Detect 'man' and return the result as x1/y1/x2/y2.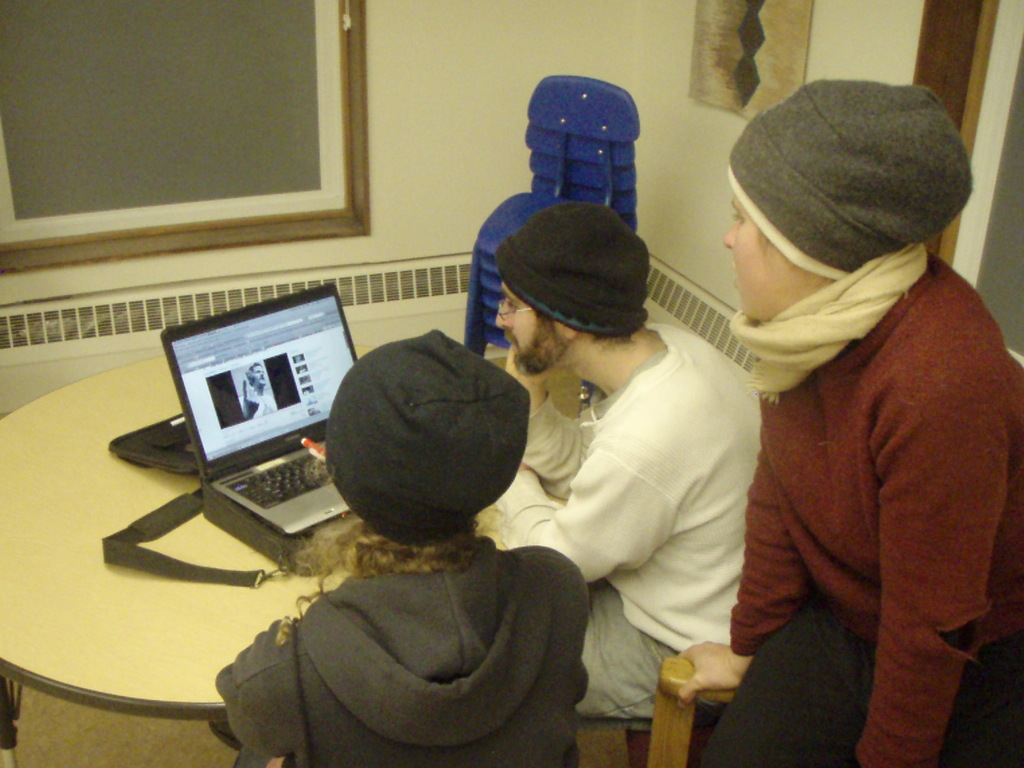
212/332/588/767.
